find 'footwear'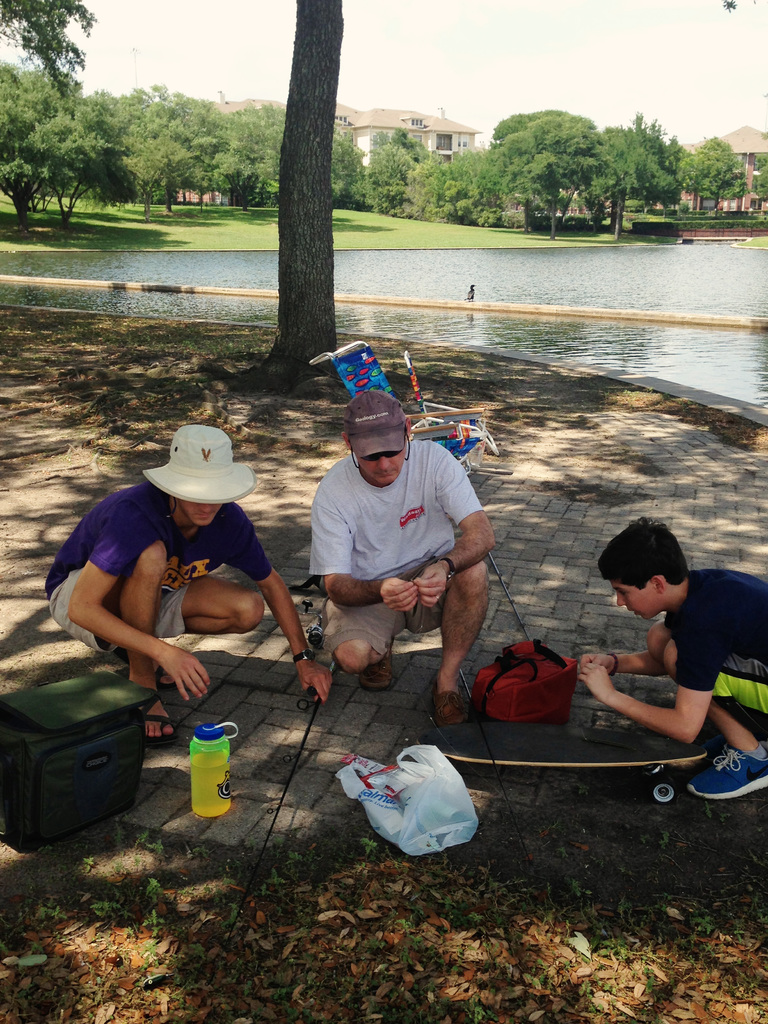
<bbox>359, 636, 394, 691</bbox>
